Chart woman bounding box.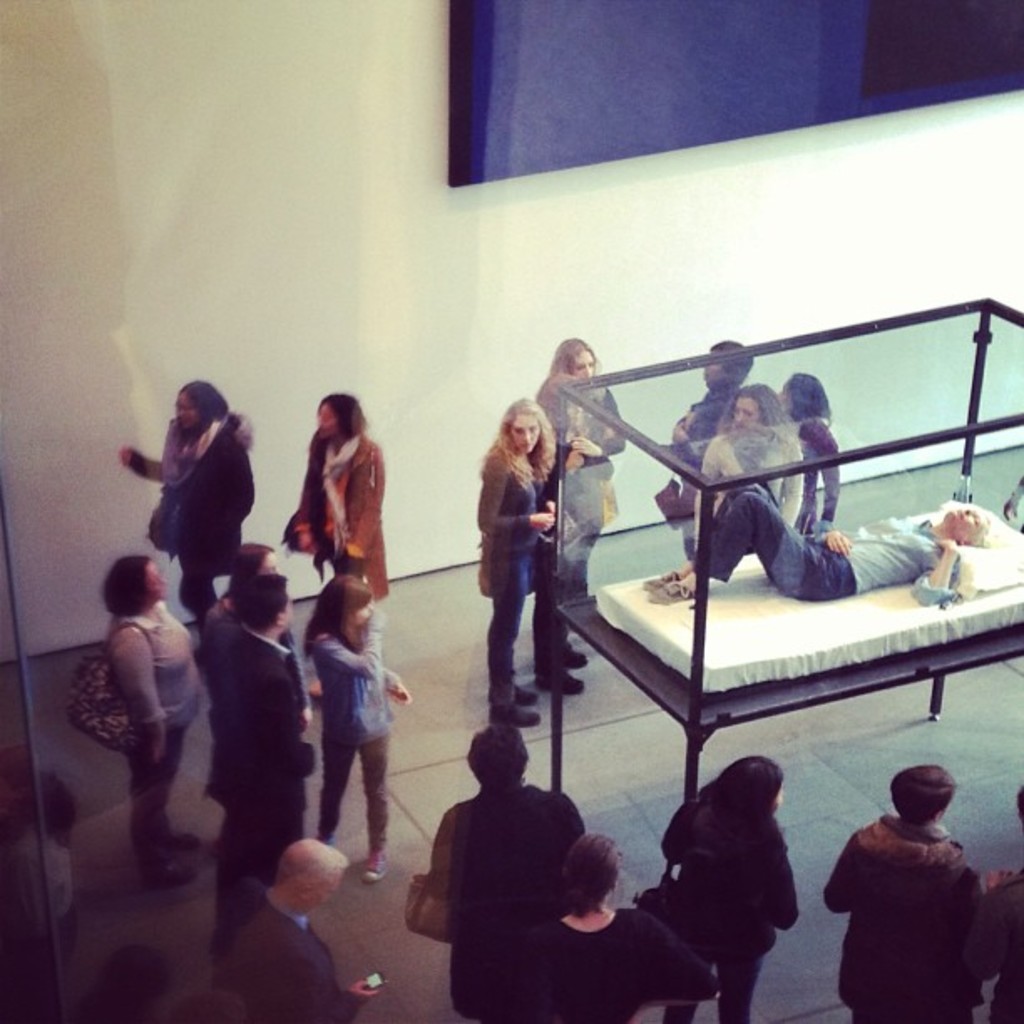
Charted: [500, 830, 719, 1022].
